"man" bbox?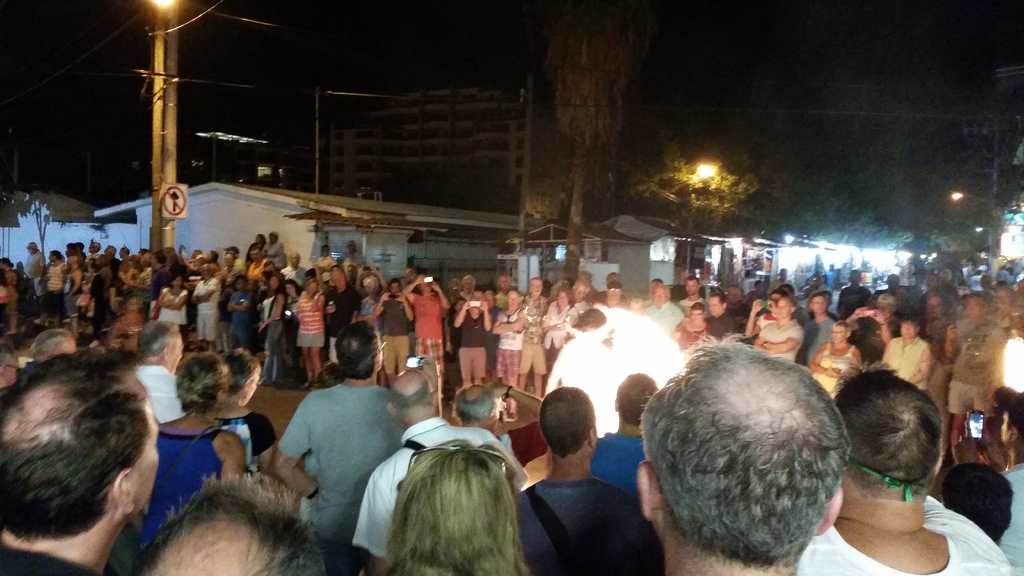
bbox(872, 273, 900, 305)
